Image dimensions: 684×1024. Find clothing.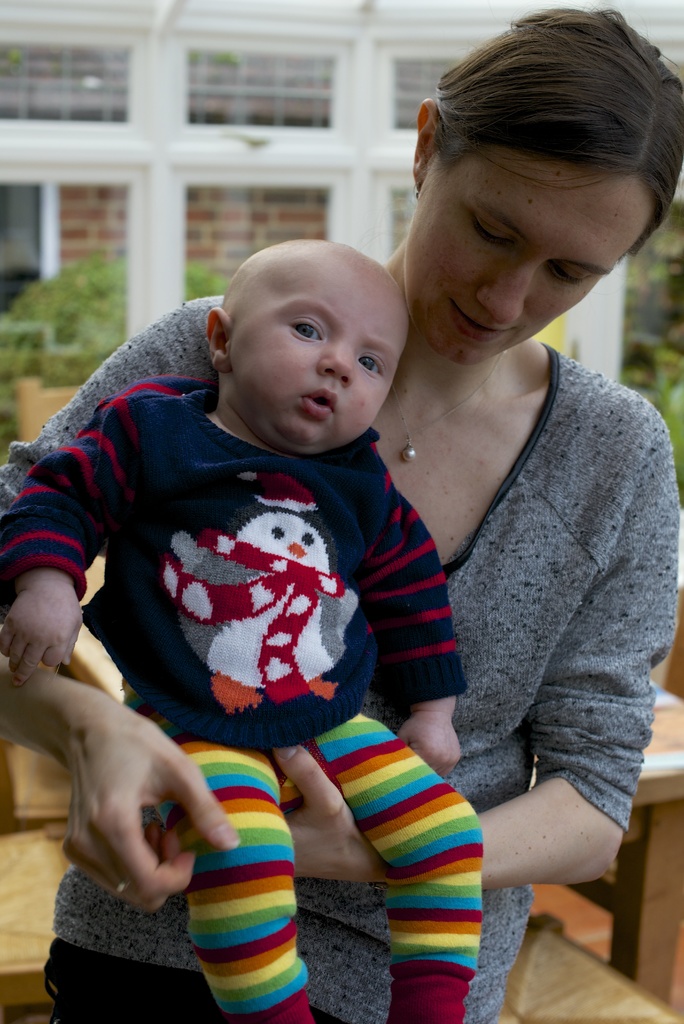
bbox=[0, 371, 476, 1023].
